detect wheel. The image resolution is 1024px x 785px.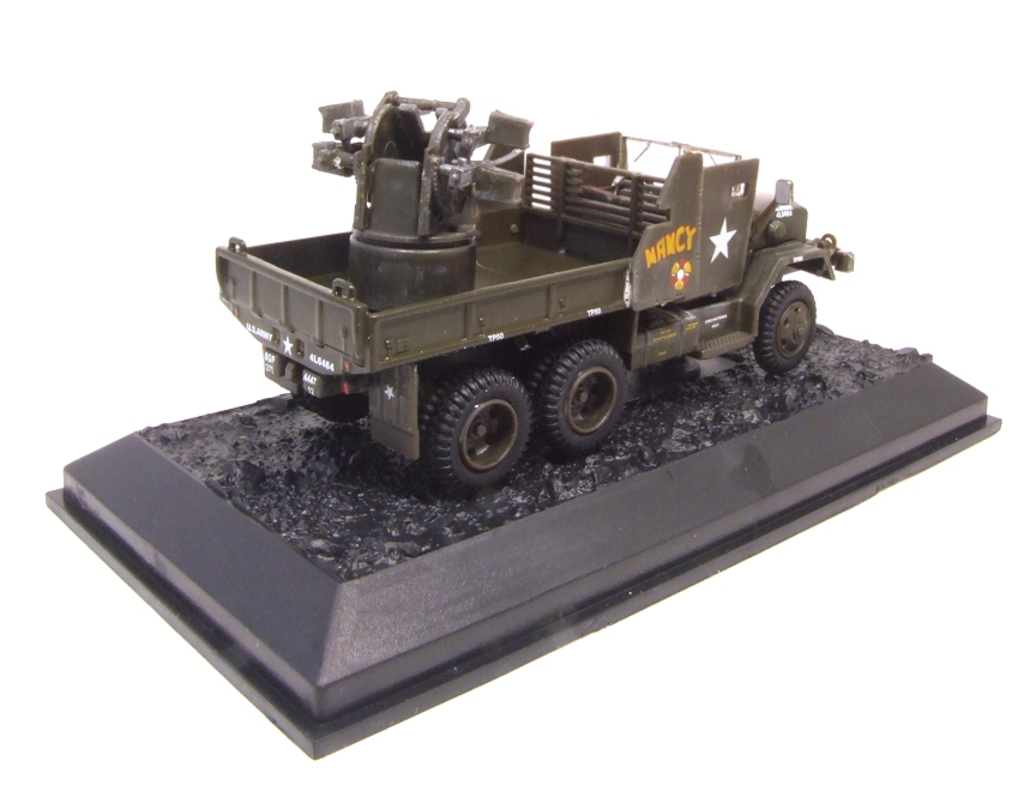
locate(747, 283, 825, 373).
